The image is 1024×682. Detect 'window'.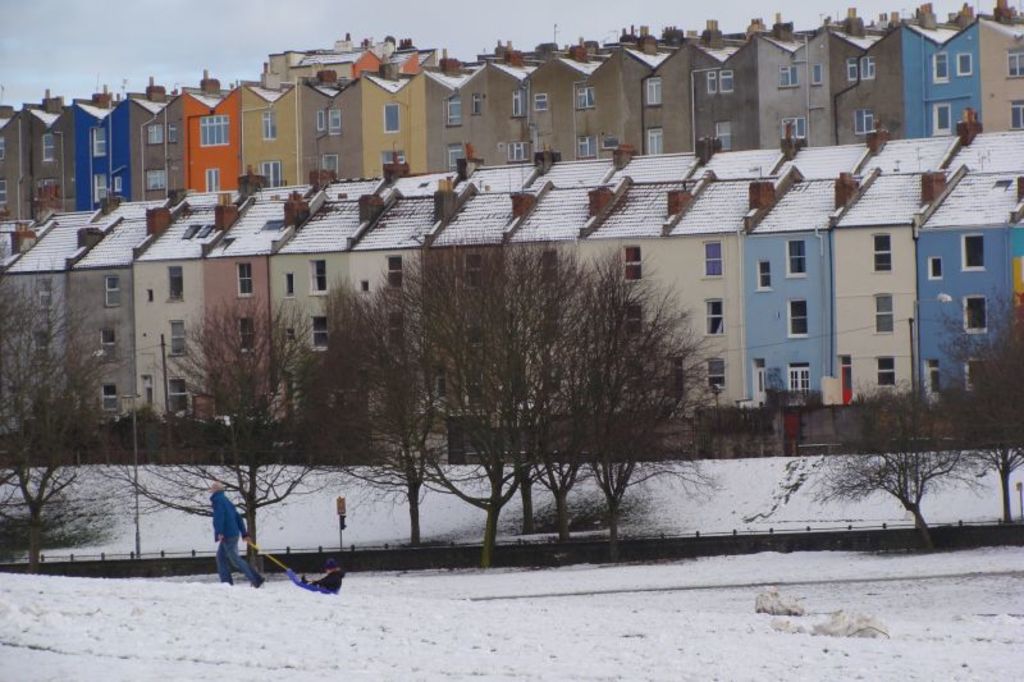
Detection: 100/331/115/361.
